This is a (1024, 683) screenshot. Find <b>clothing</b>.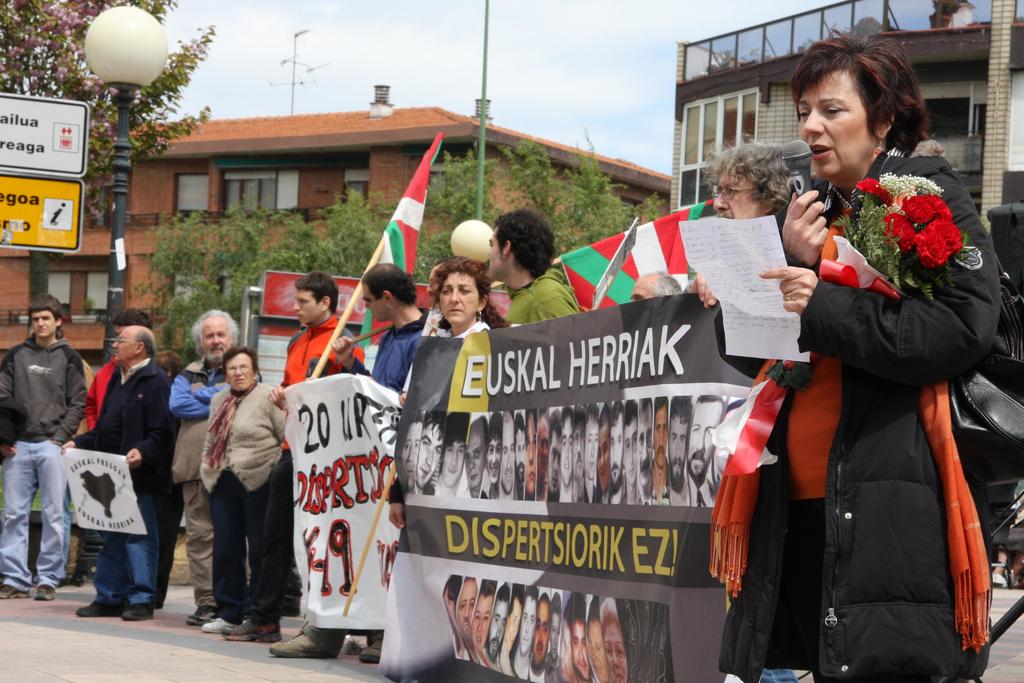
Bounding box: l=709, t=150, r=1004, b=682.
